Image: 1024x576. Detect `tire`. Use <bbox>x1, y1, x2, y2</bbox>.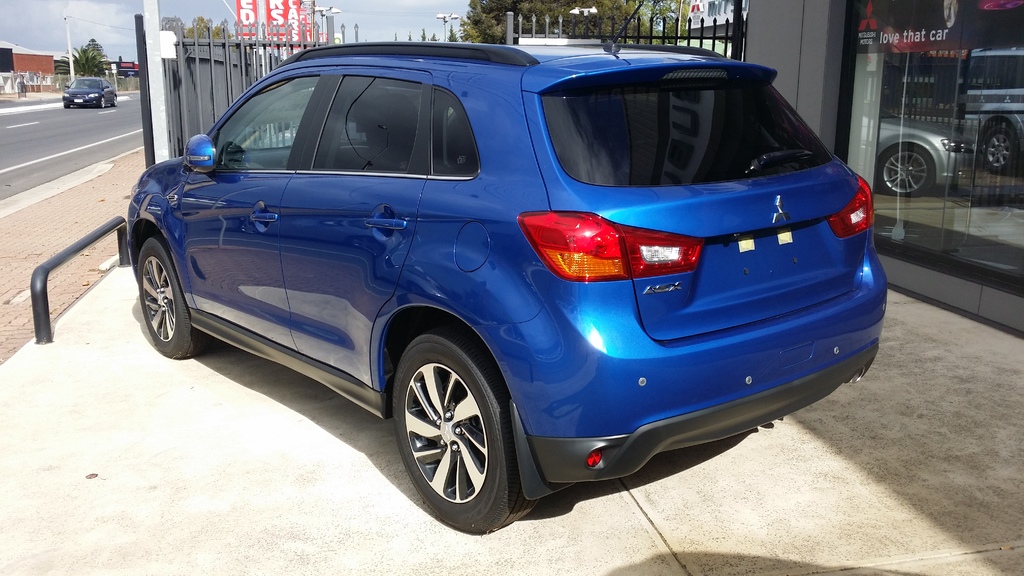
<bbox>113, 95, 118, 105</bbox>.
